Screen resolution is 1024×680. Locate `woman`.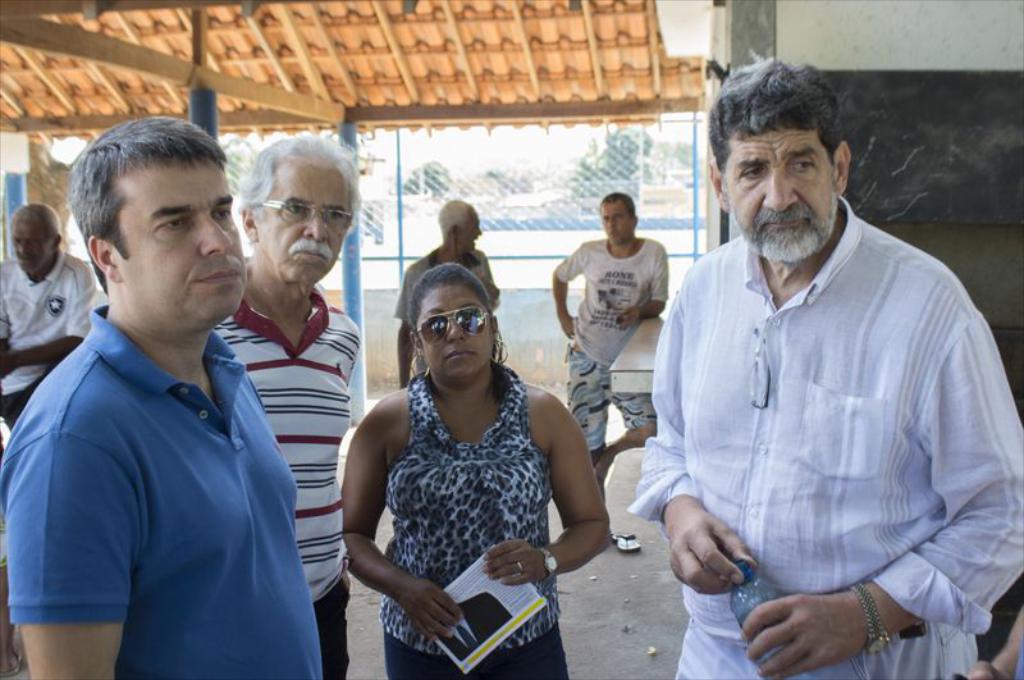
select_region(343, 234, 599, 666).
